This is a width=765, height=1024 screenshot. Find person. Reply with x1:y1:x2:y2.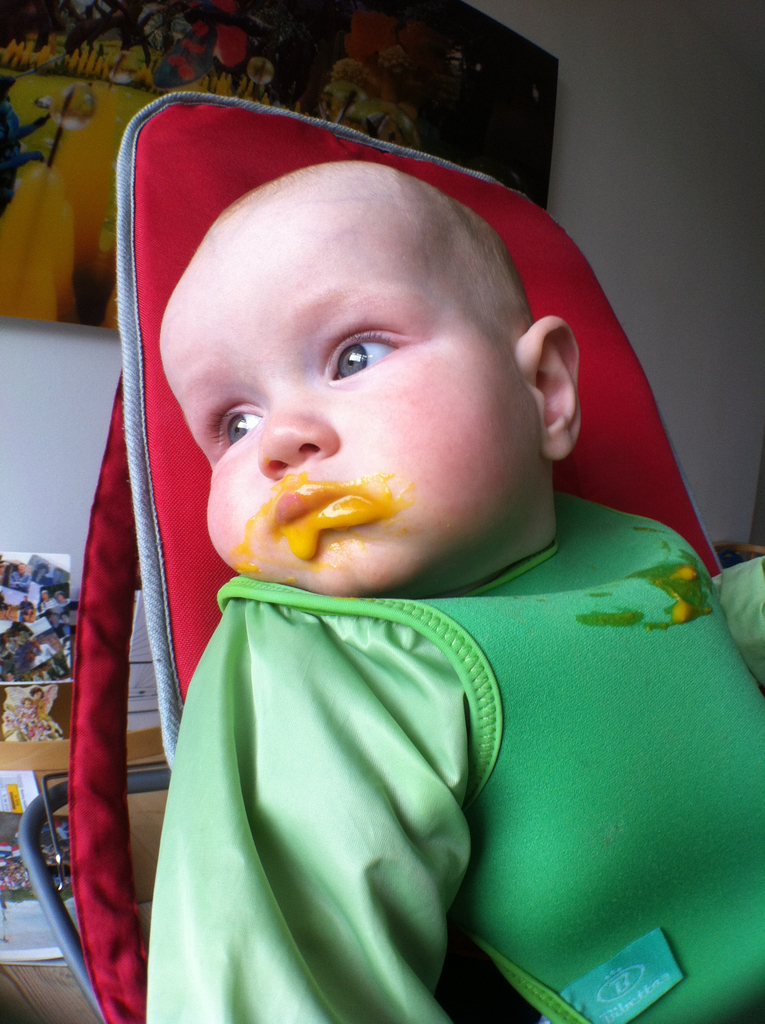
45:83:729:967.
